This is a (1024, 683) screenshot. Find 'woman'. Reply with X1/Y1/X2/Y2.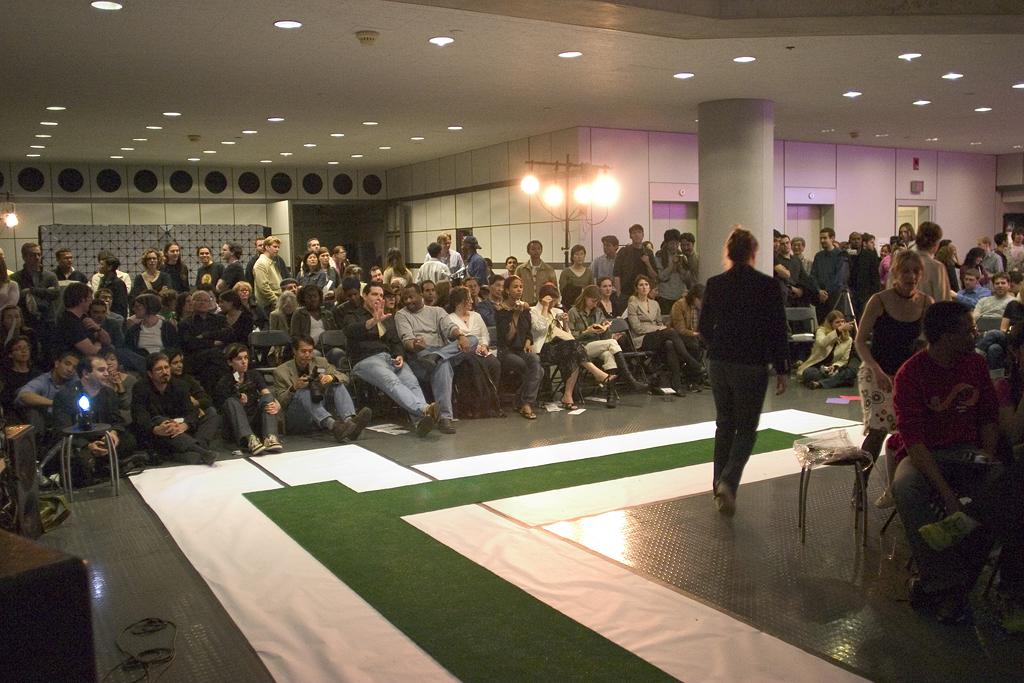
378/247/416/289.
